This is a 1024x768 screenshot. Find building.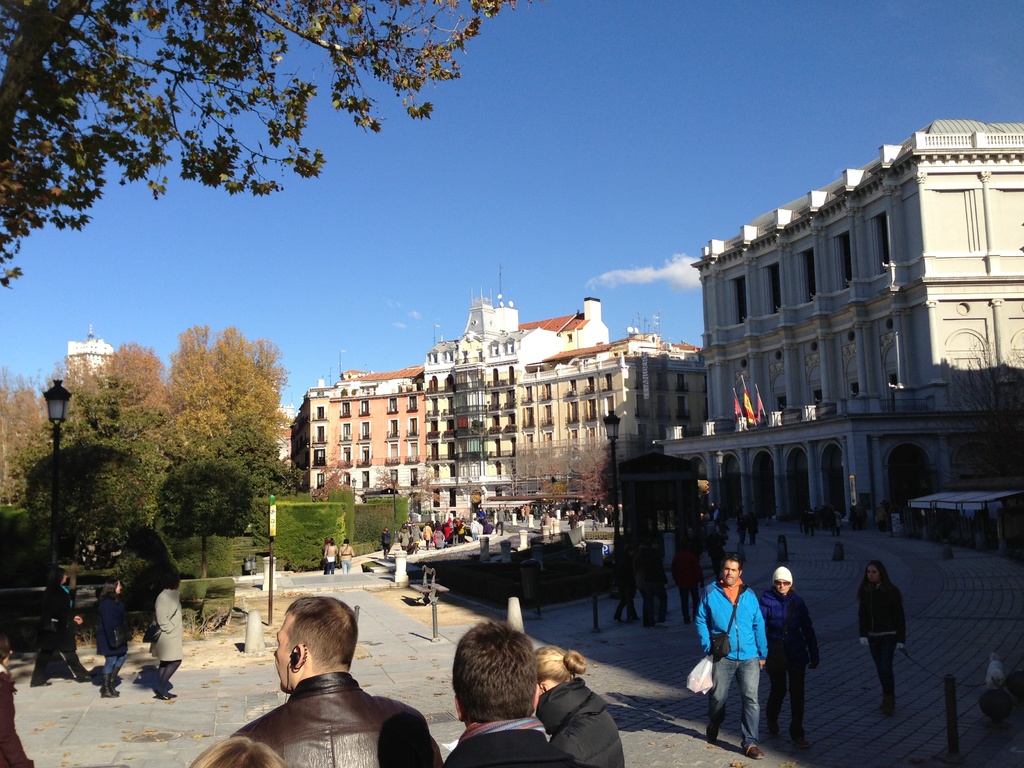
Bounding box: x1=289 y1=267 x2=703 y2=490.
